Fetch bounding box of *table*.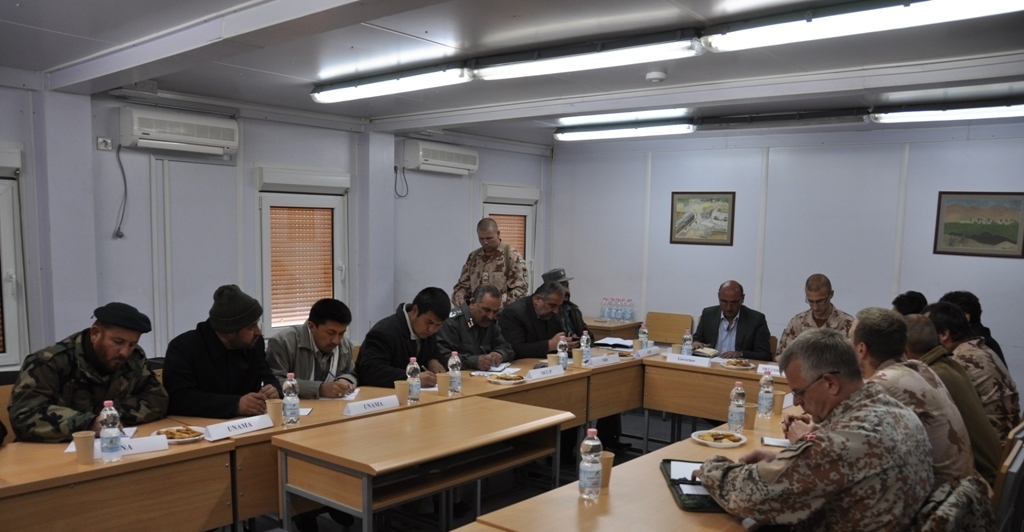
Bbox: box=[477, 393, 819, 531].
